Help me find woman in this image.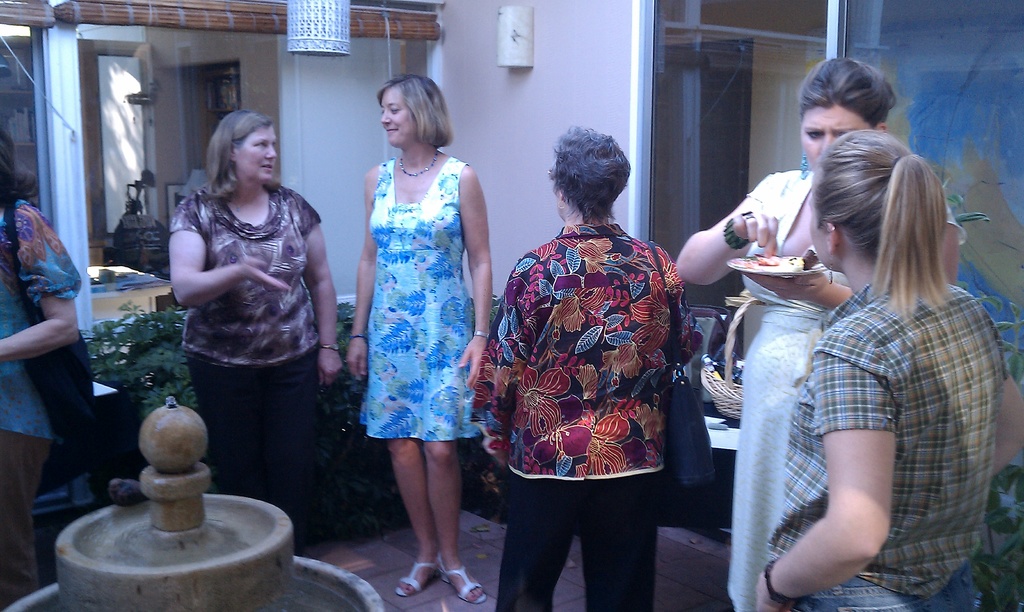
Found it: 341 74 493 600.
